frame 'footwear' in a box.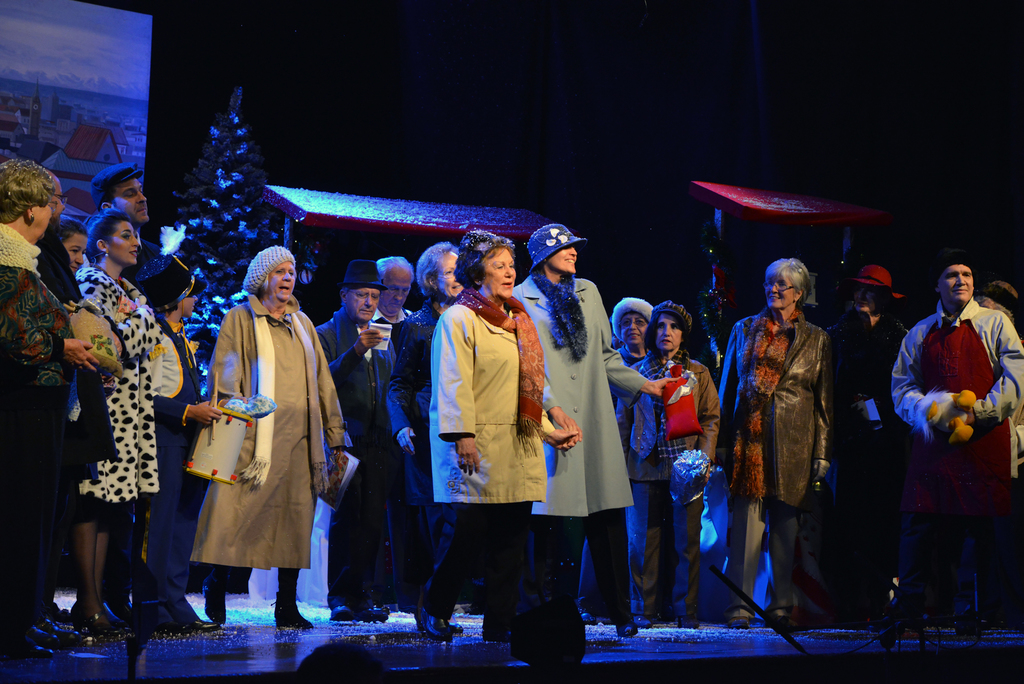
crop(276, 590, 314, 635).
